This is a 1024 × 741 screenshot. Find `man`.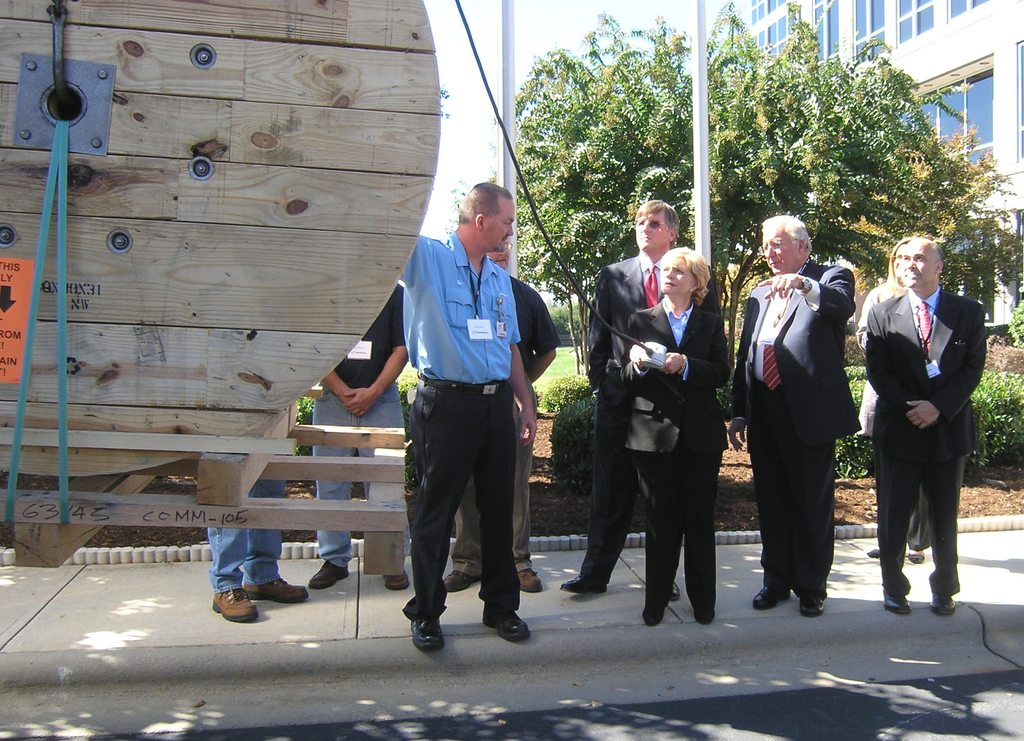
Bounding box: region(314, 282, 413, 587).
